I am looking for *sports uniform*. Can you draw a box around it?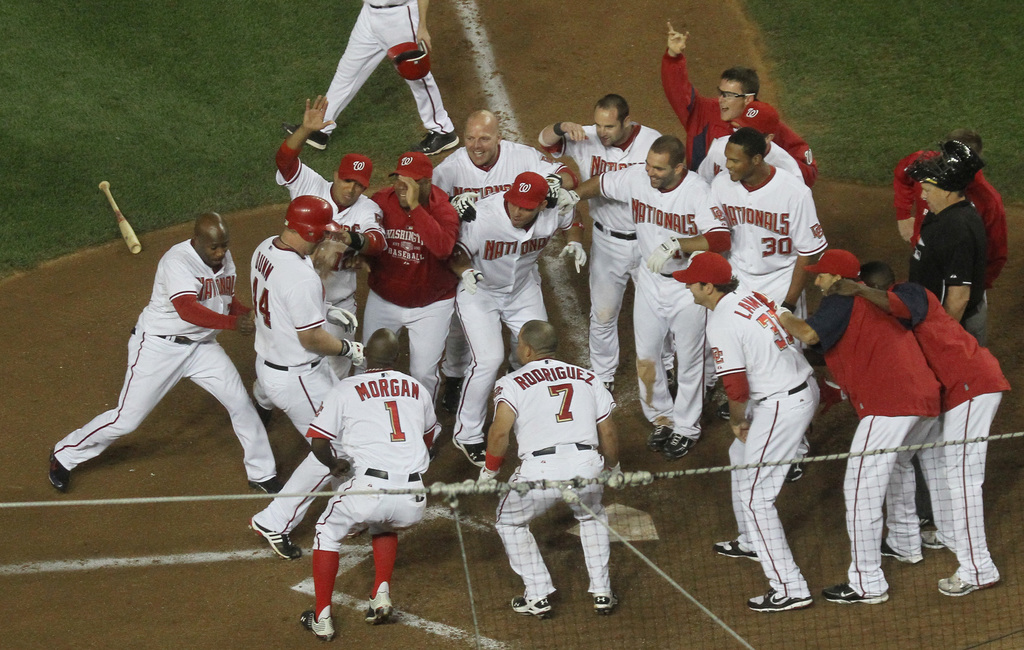
Sure, the bounding box is crop(495, 357, 620, 617).
